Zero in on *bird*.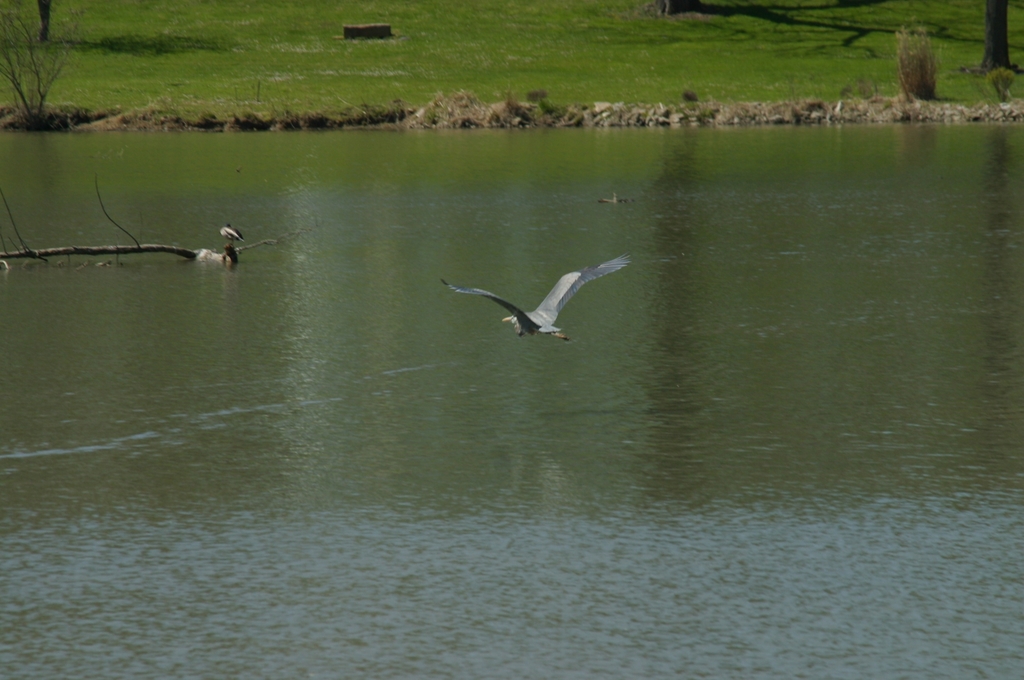
Zeroed in: left=217, top=222, right=244, bottom=240.
